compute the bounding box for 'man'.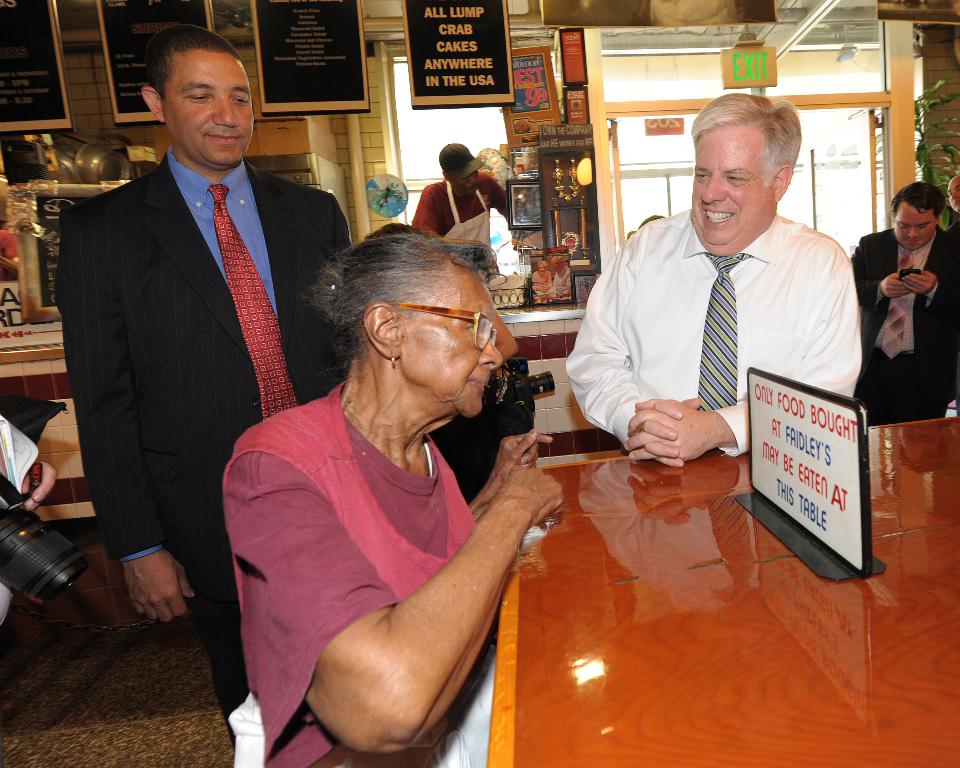
left=413, top=137, right=508, bottom=286.
